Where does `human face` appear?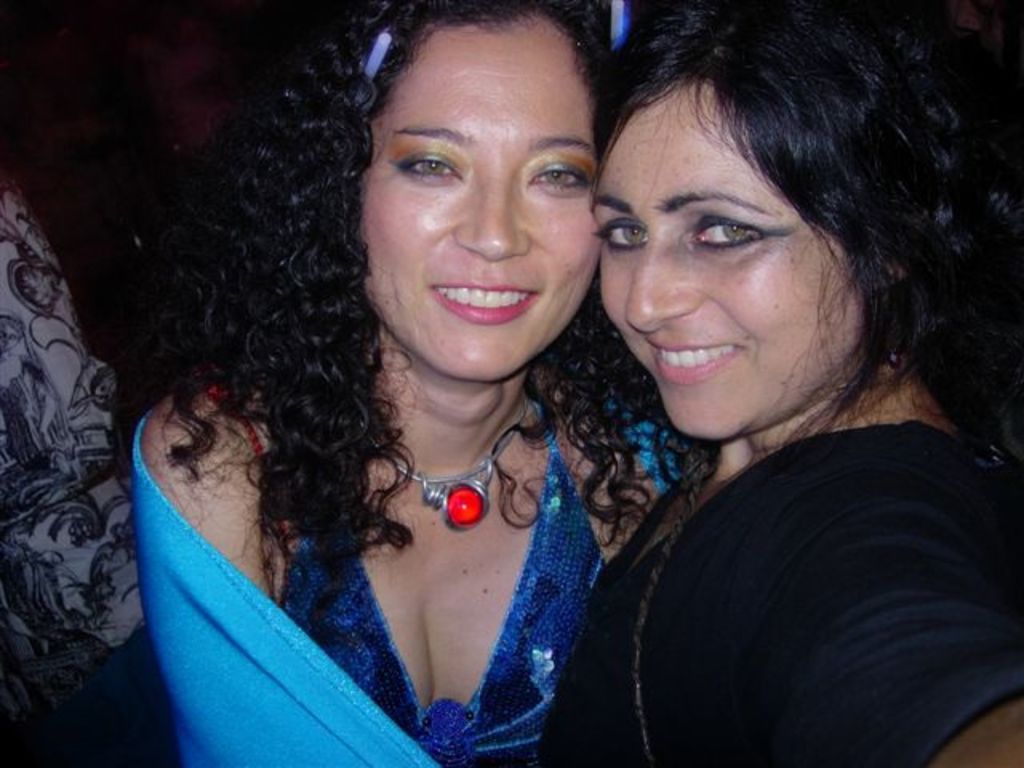
Appears at <box>360,27,602,384</box>.
